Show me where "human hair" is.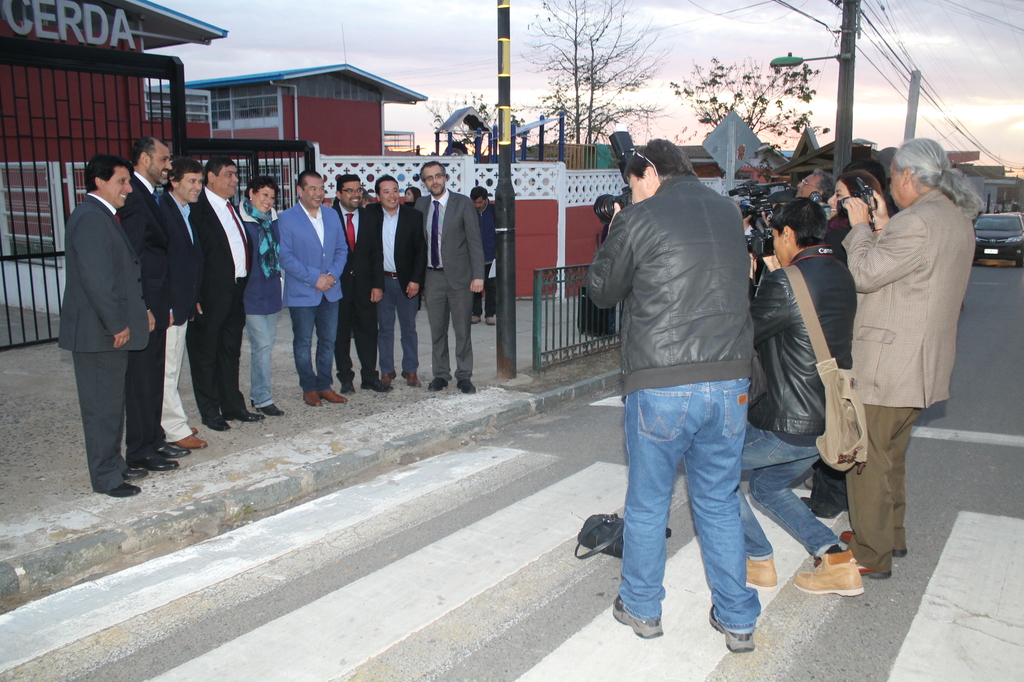
"human hair" is at left=420, top=162, right=448, bottom=184.
